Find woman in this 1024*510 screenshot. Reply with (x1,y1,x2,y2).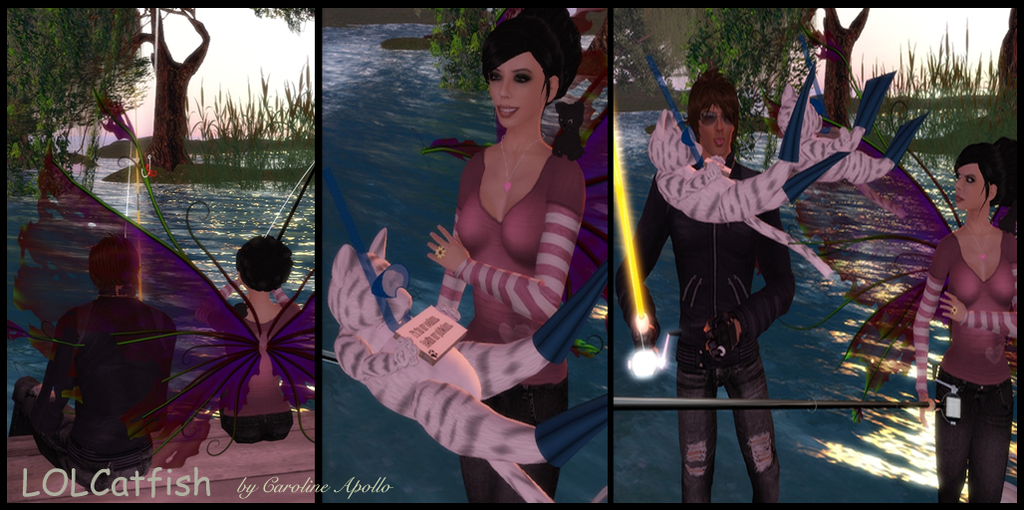
(426,5,585,501).
